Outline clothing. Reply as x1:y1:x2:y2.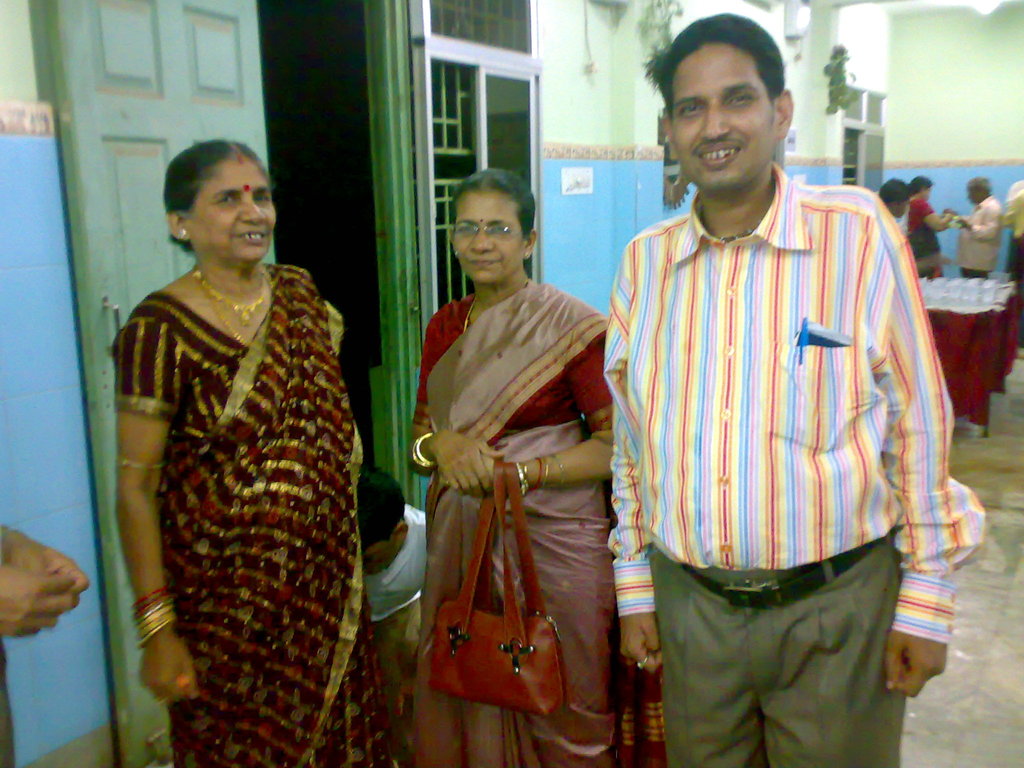
116:262:396:764.
